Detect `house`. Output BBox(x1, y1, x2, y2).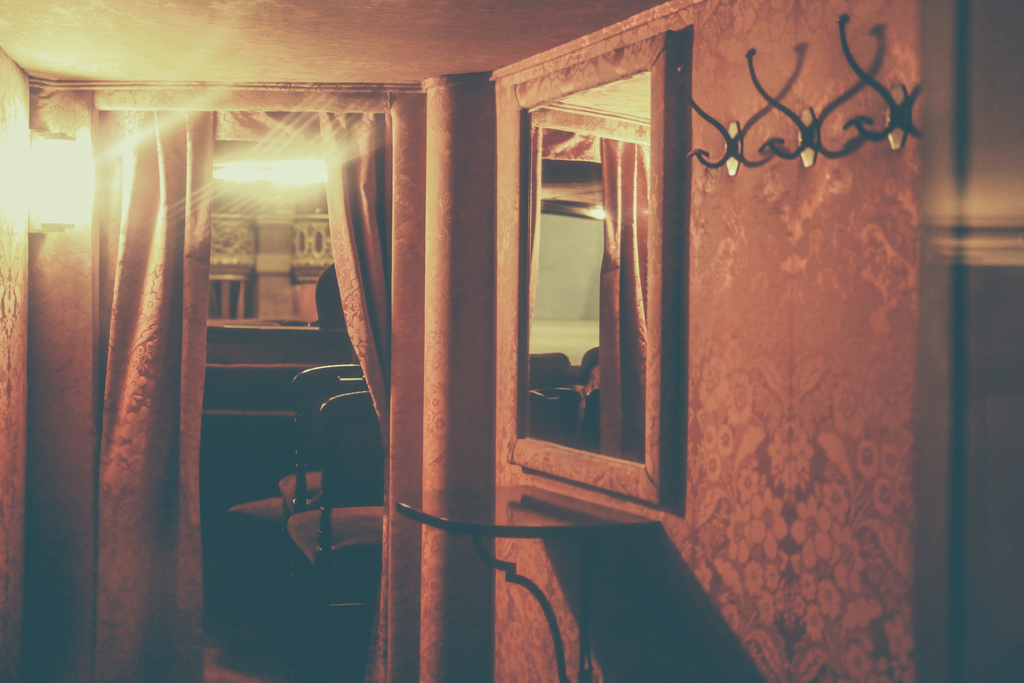
BBox(0, 0, 1023, 682).
